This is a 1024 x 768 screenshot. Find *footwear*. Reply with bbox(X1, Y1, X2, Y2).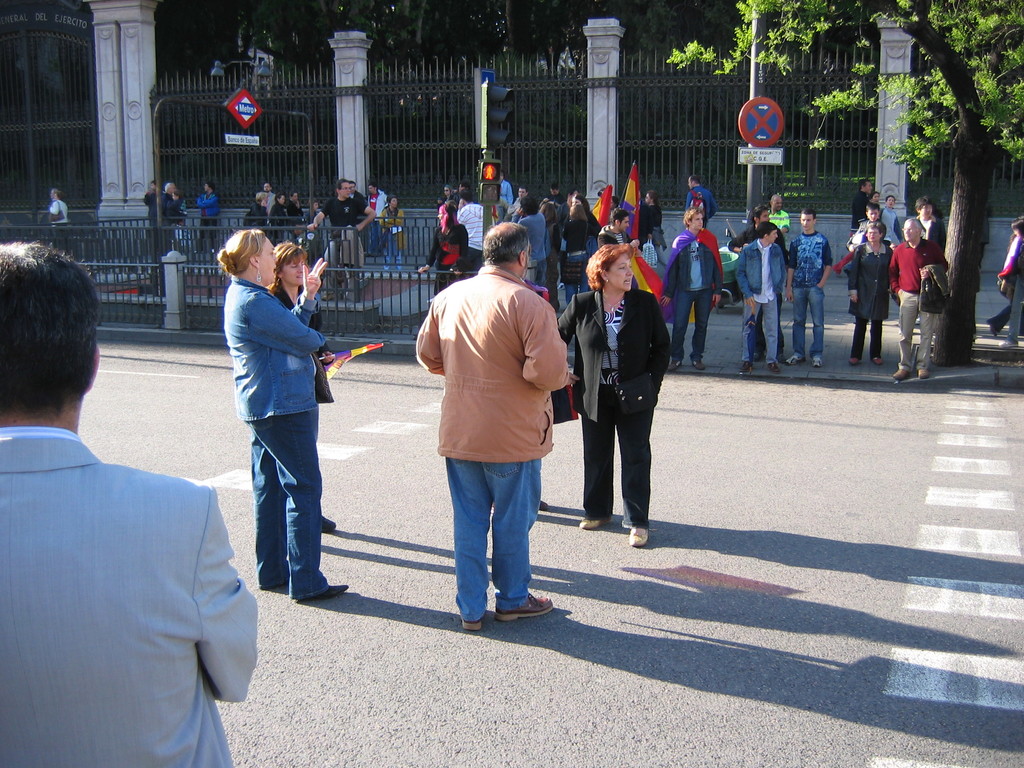
bbox(891, 367, 908, 378).
